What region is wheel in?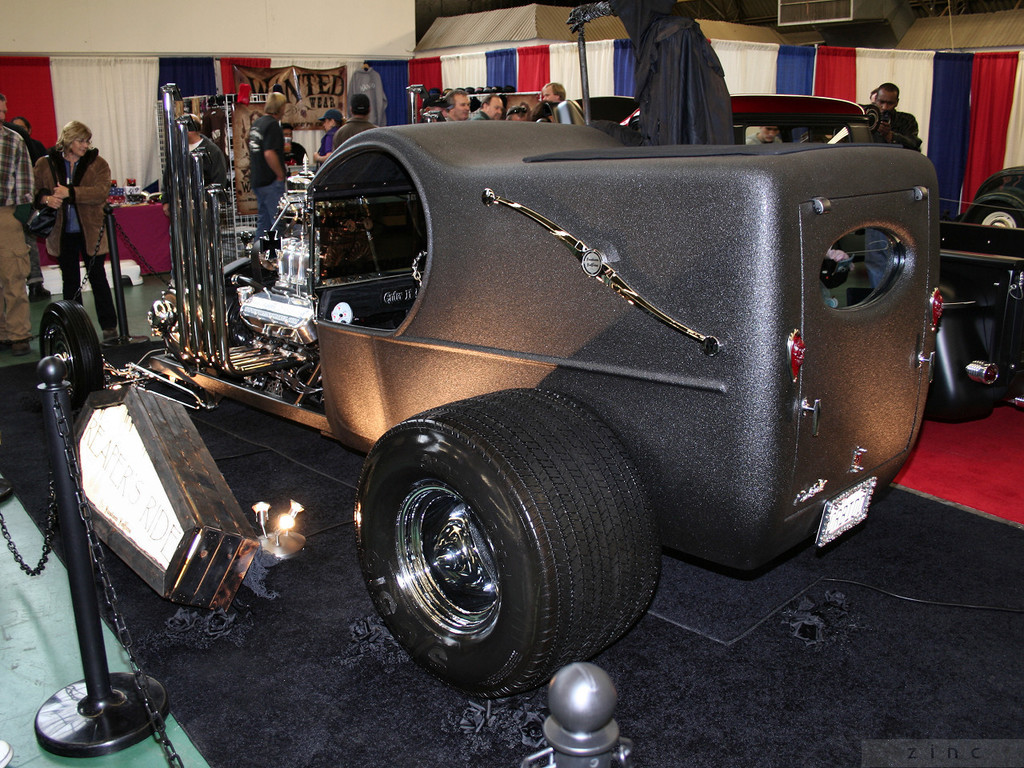
{"left": 43, "top": 302, "right": 102, "bottom": 405}.
